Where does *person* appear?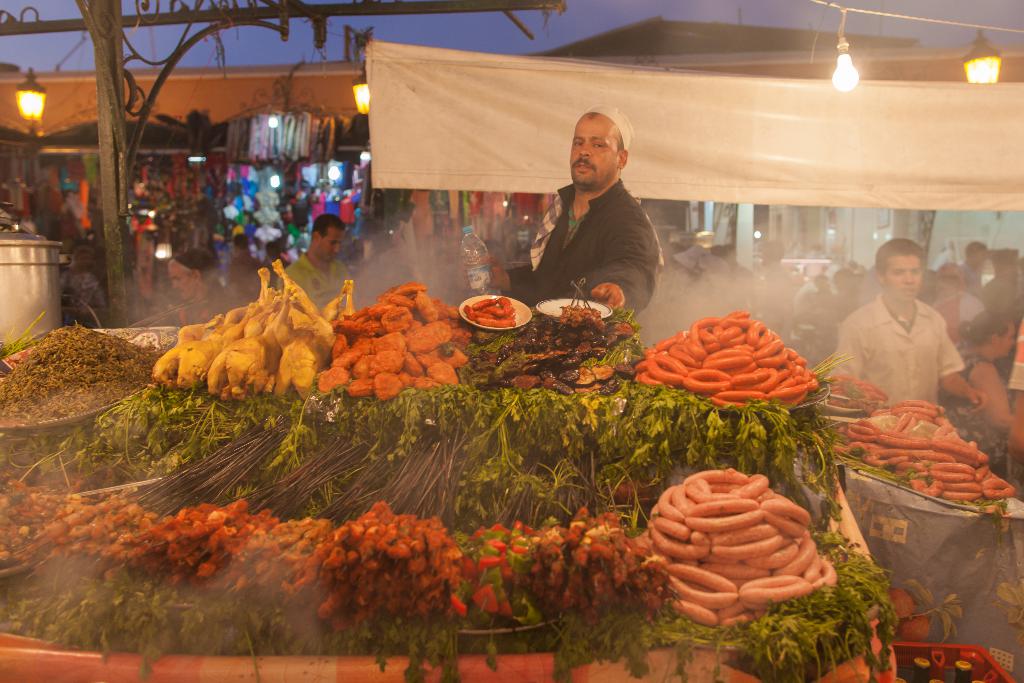
Appears at left=852, top=218, right=973, bottom=466.
